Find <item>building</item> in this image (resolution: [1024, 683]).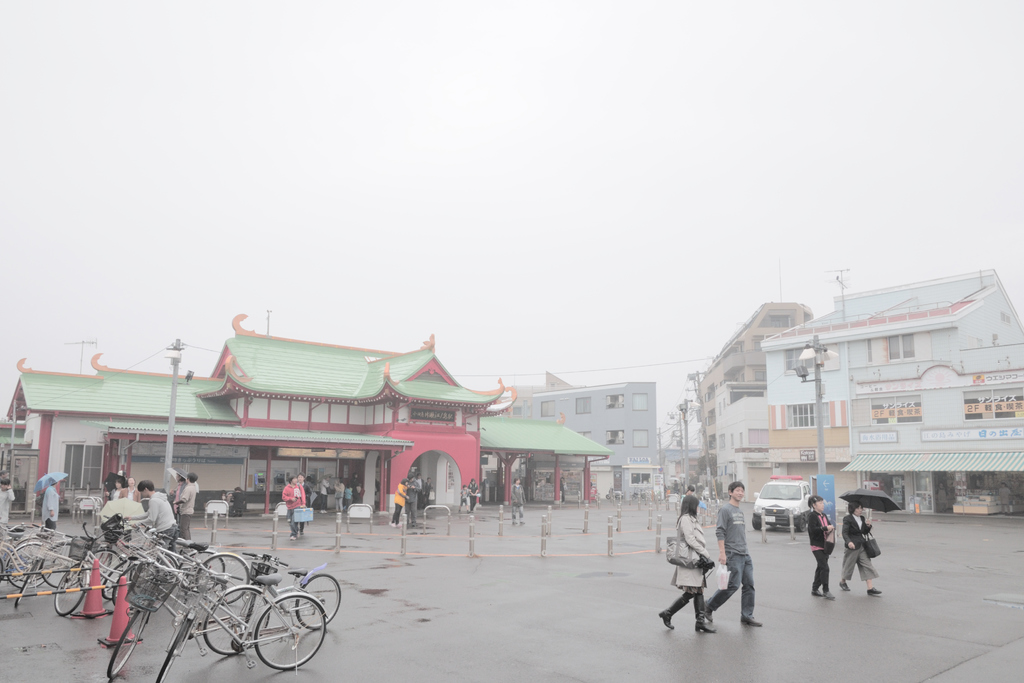
0,314,612,513.
